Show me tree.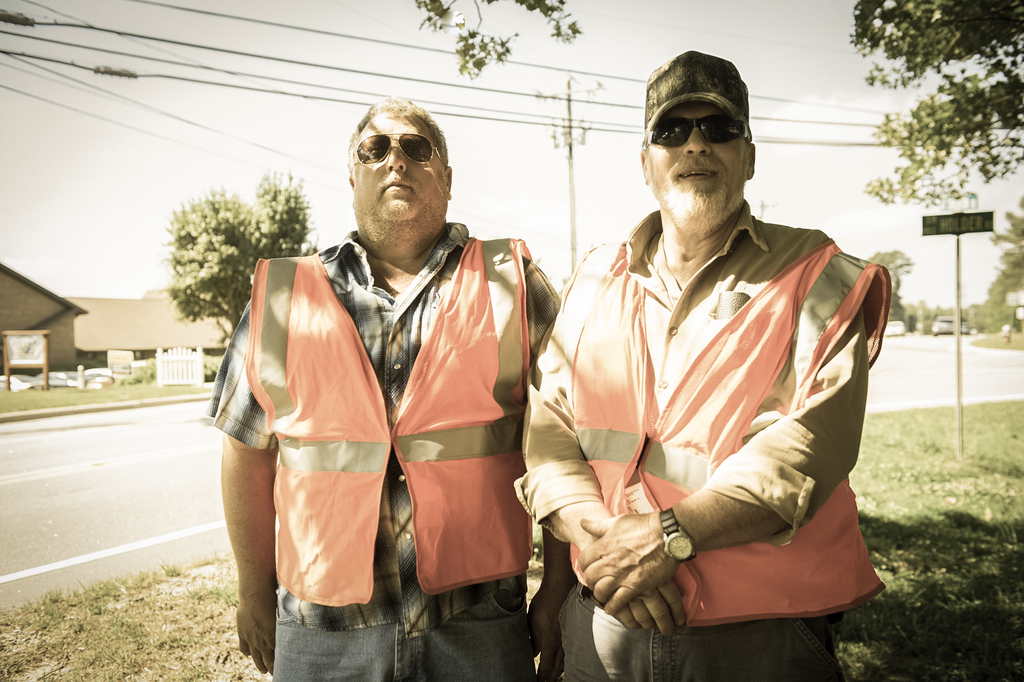
tree is here: pyautogui.locateOnScreen(841, 0, 1023, 205).
